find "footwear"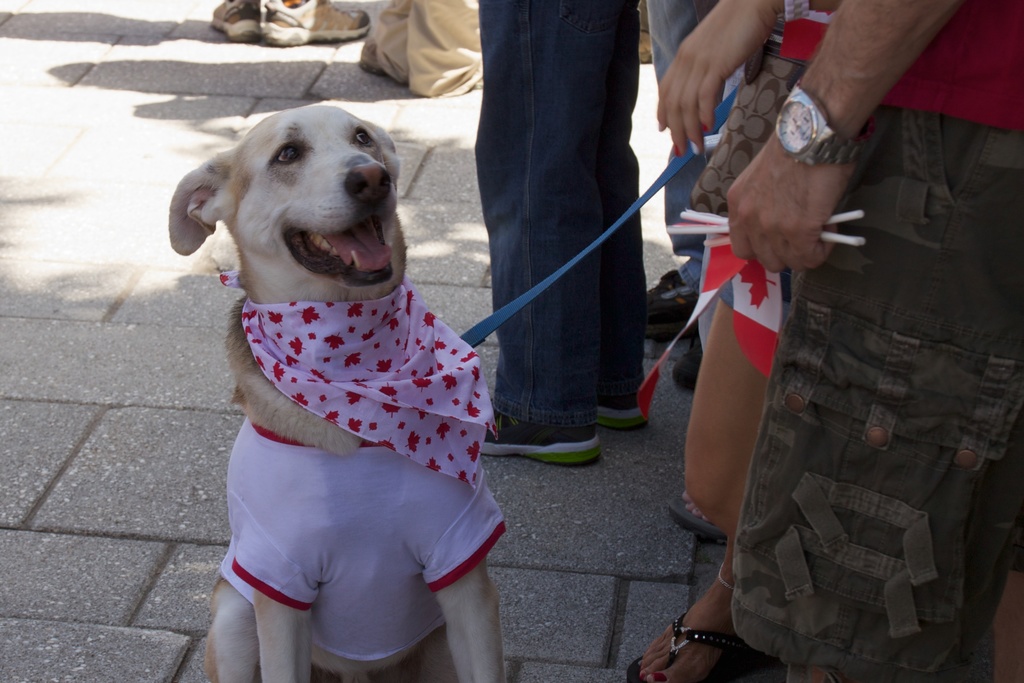
[478, 403, 605, 470]
